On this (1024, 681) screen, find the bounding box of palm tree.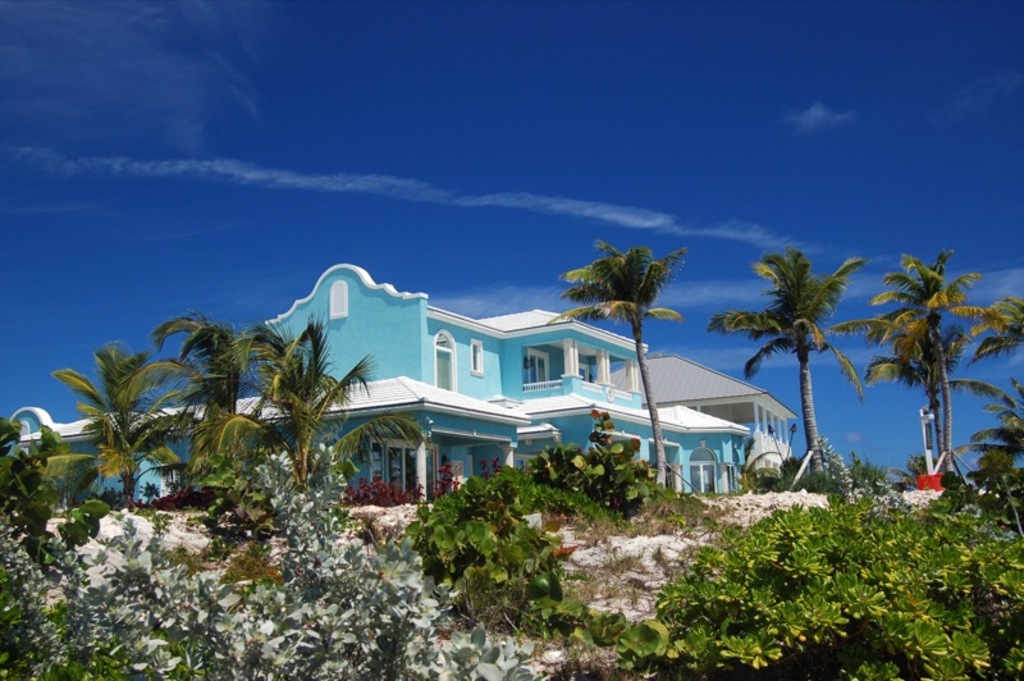
Bounding box: (148,311,239,457).
